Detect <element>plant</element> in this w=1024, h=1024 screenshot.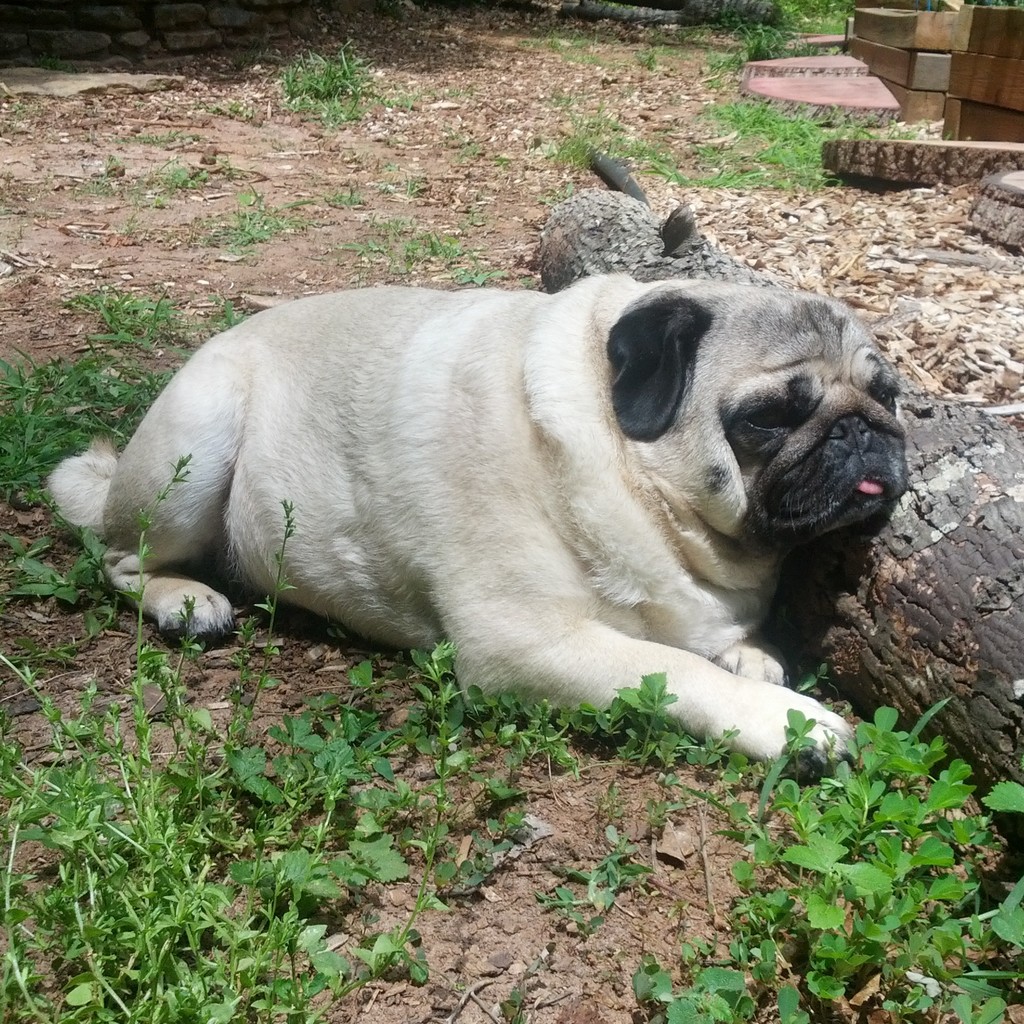
Detection: <region>0, 340, 225, 628</region>.
